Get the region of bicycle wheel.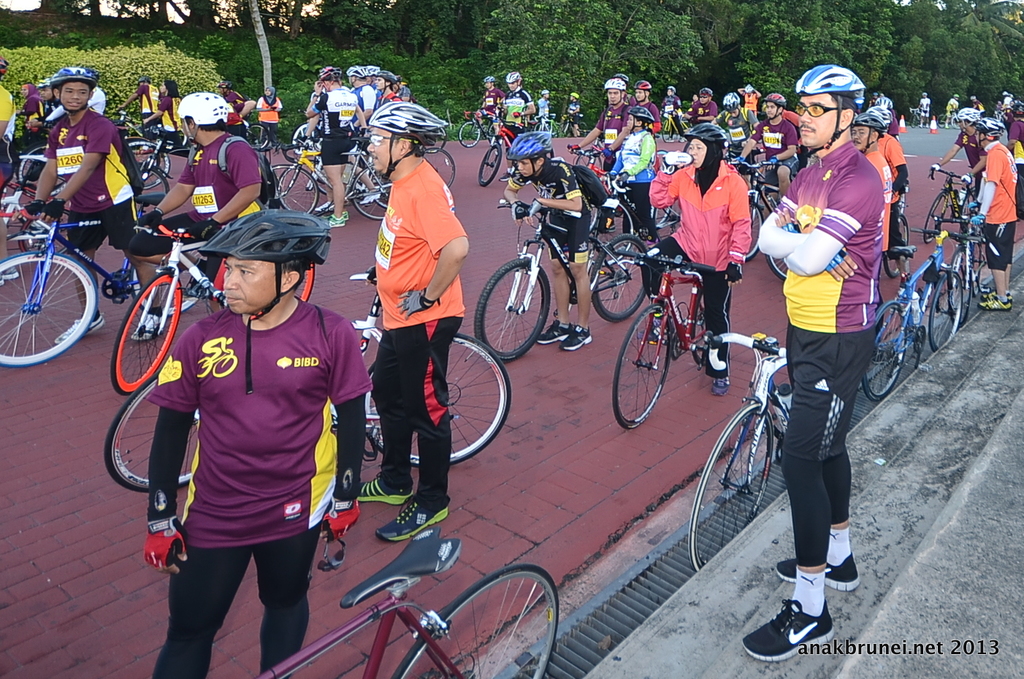
104,373,204,493.
